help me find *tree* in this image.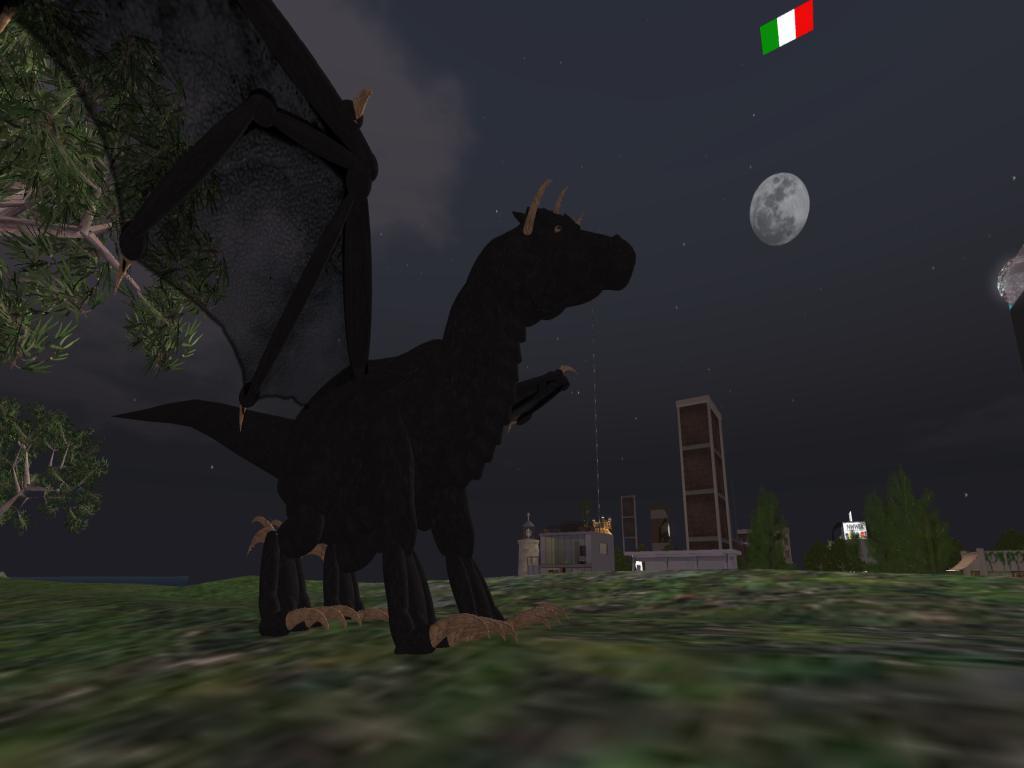
Found it: <region>738, 486, 832, 576</region>.
